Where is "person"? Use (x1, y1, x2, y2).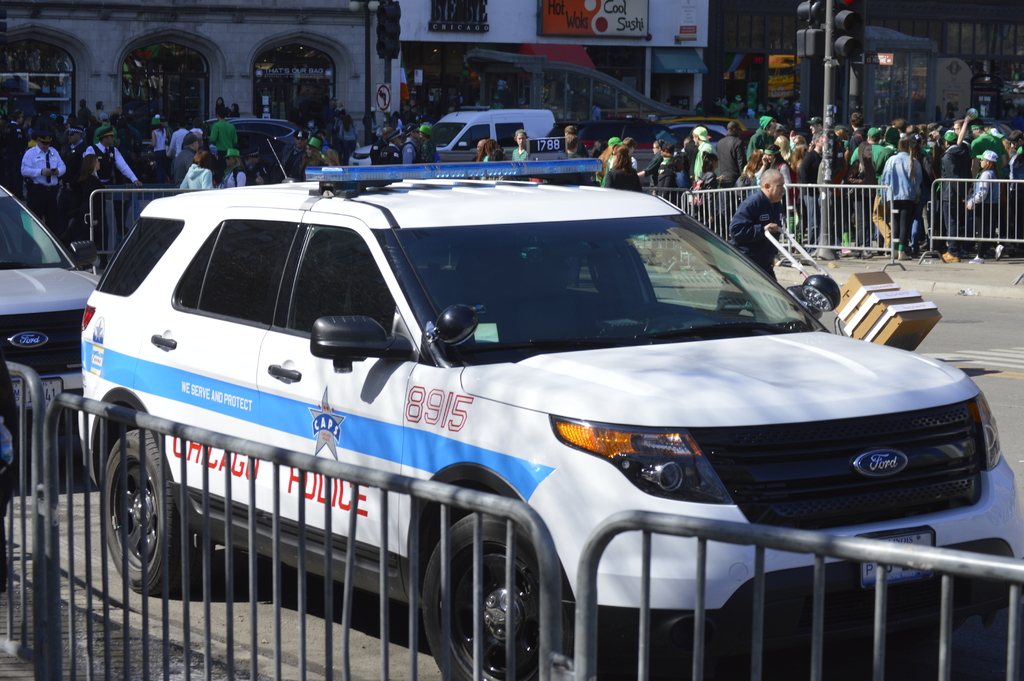
(1011, 129, 1023, 158).
